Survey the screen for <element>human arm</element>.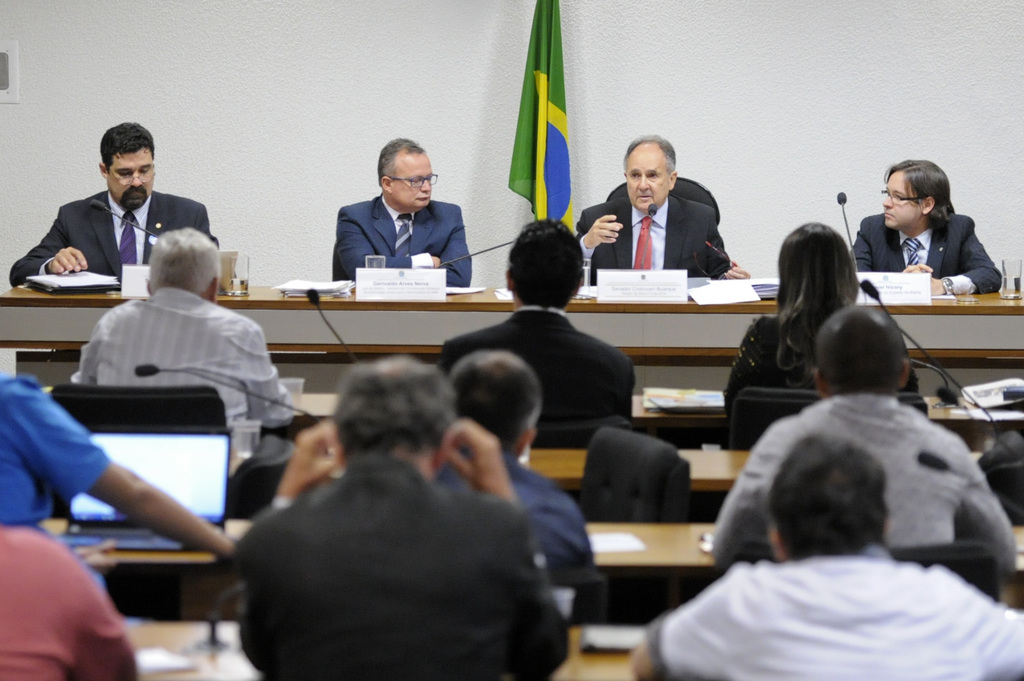
Survey found: bbox=(708, 425, 767, 571).
